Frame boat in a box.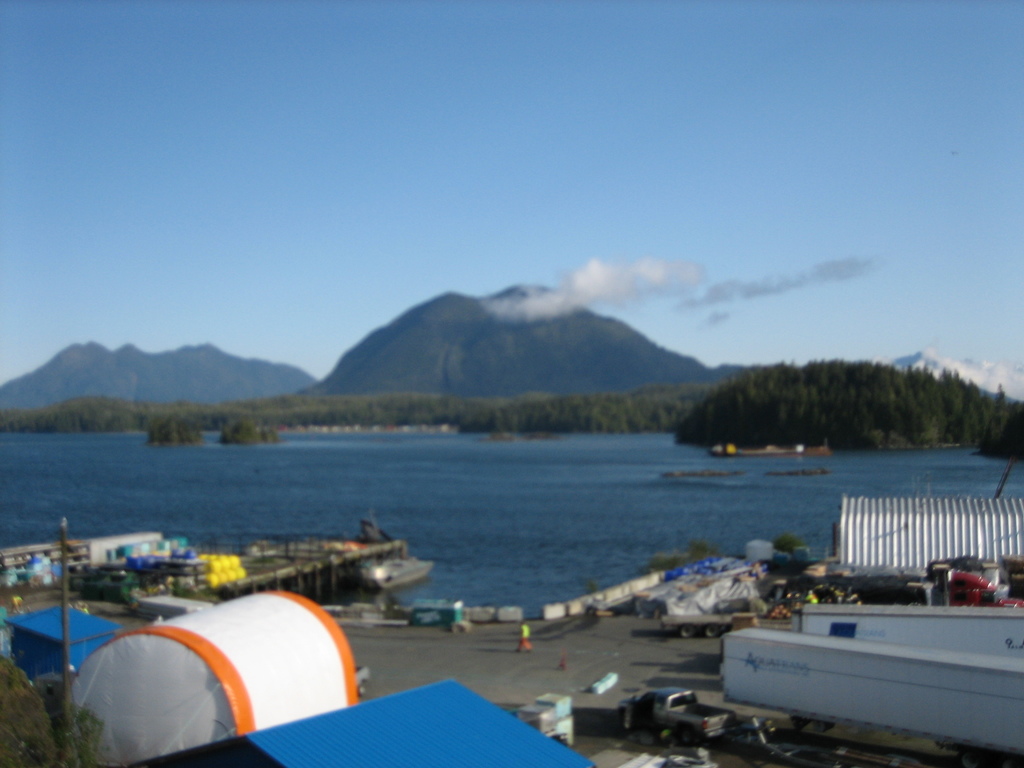
x1=353, y1=554, x2=440, y2=595.
